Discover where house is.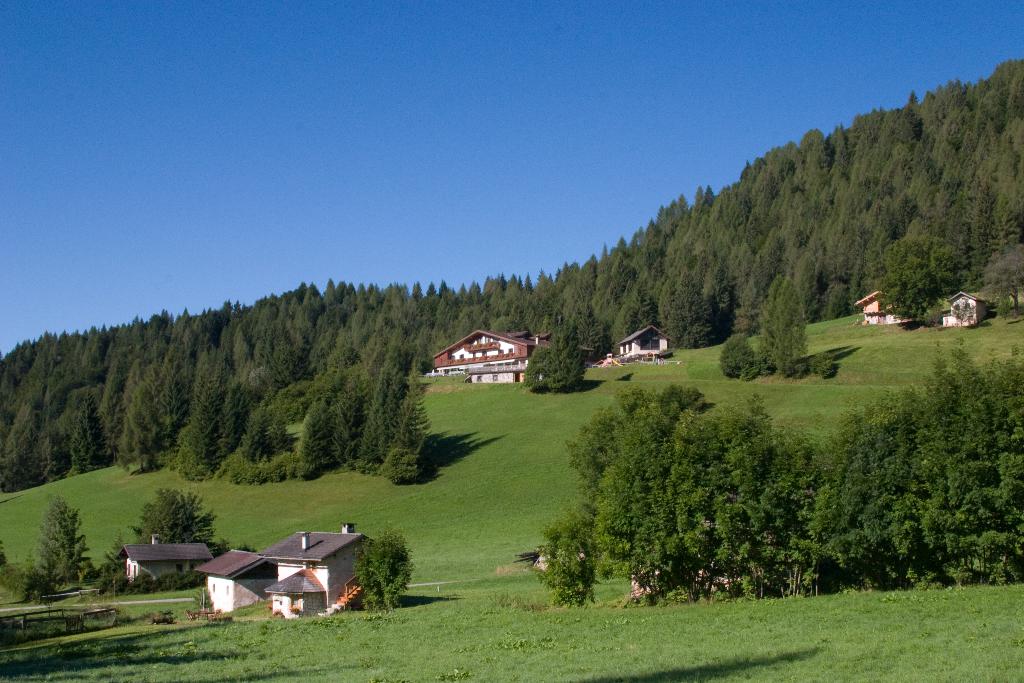
Discovered at box=[255, 526, 374, 620].
